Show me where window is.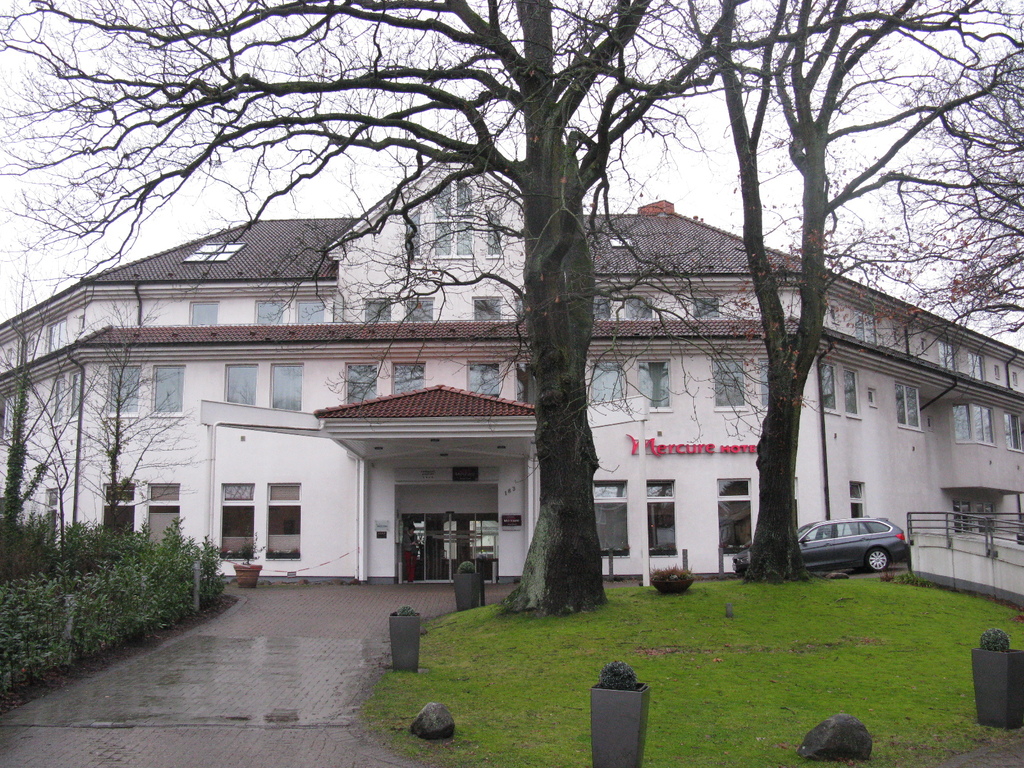
window is at locate(465, 363, 500, 394).
